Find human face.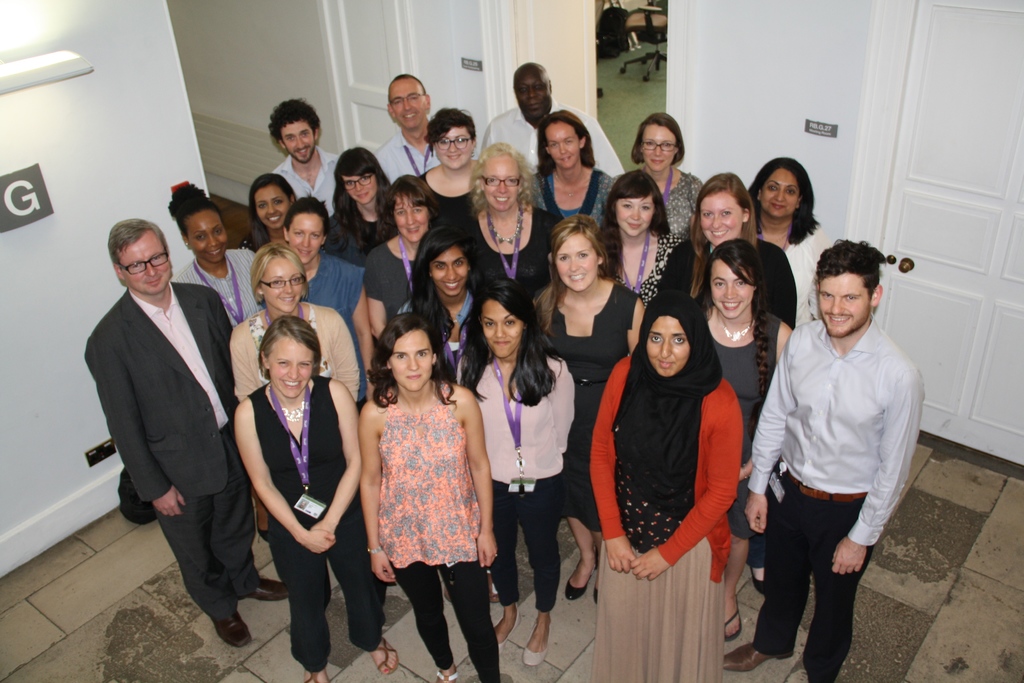
<bbox>264, 252, 304, 311</bbox>.
